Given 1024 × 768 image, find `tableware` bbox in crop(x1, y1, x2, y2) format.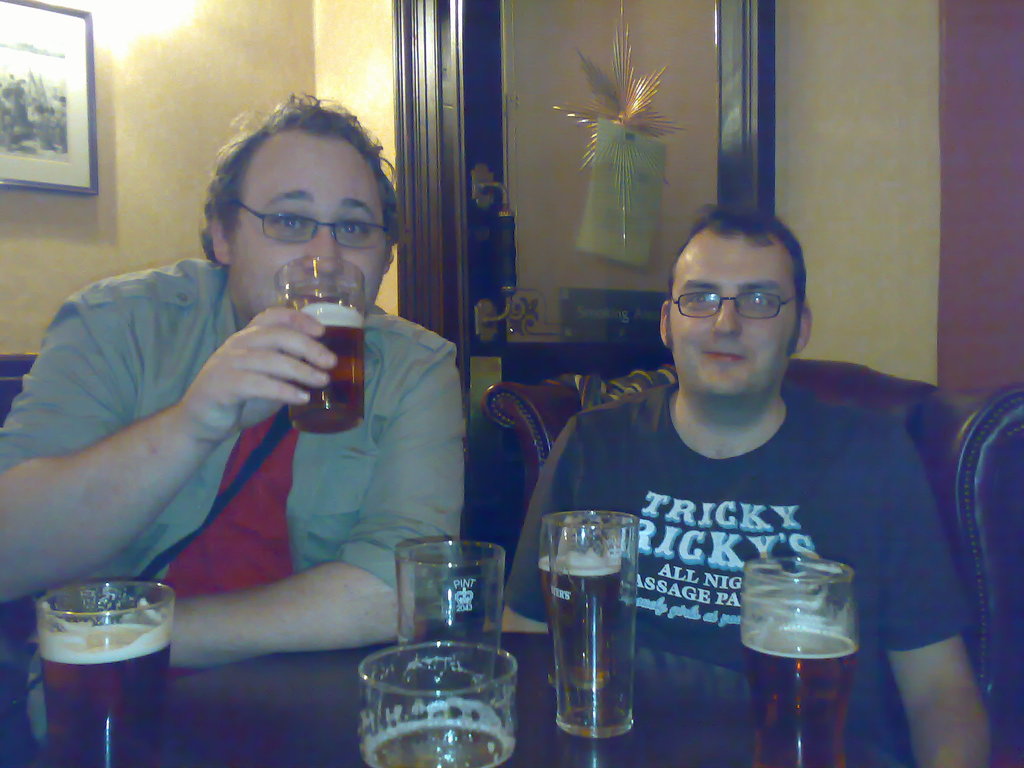
crop(30, 574, 175, 767).
